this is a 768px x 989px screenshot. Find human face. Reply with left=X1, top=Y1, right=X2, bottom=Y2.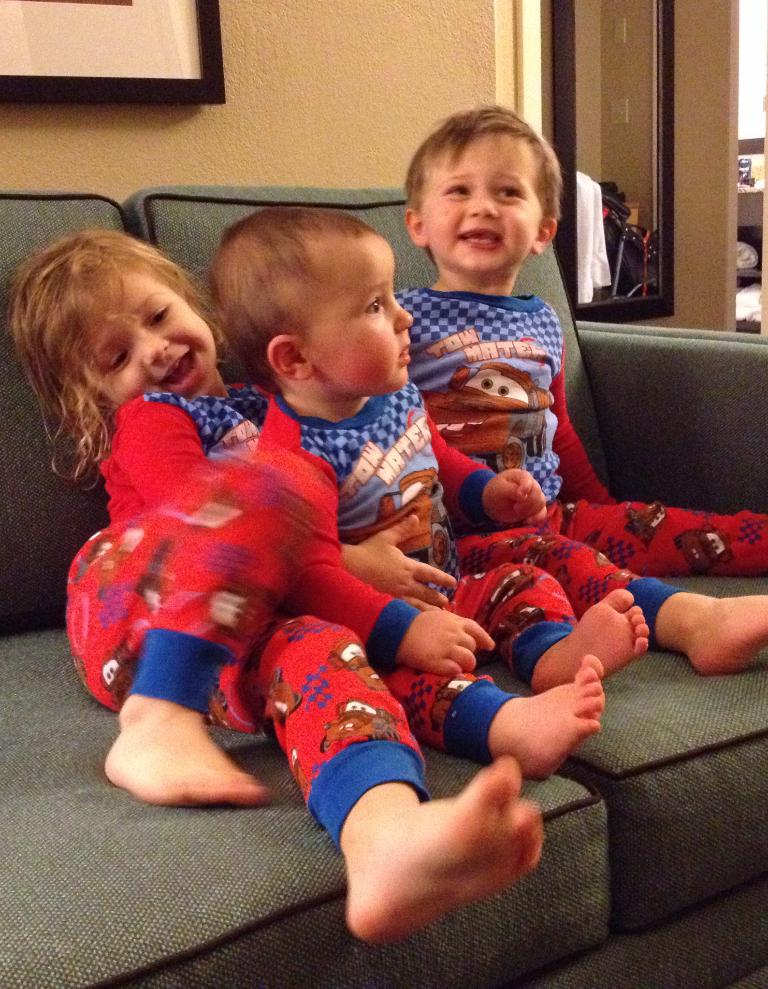
left=82, top=266, right=220, bottom=405.
